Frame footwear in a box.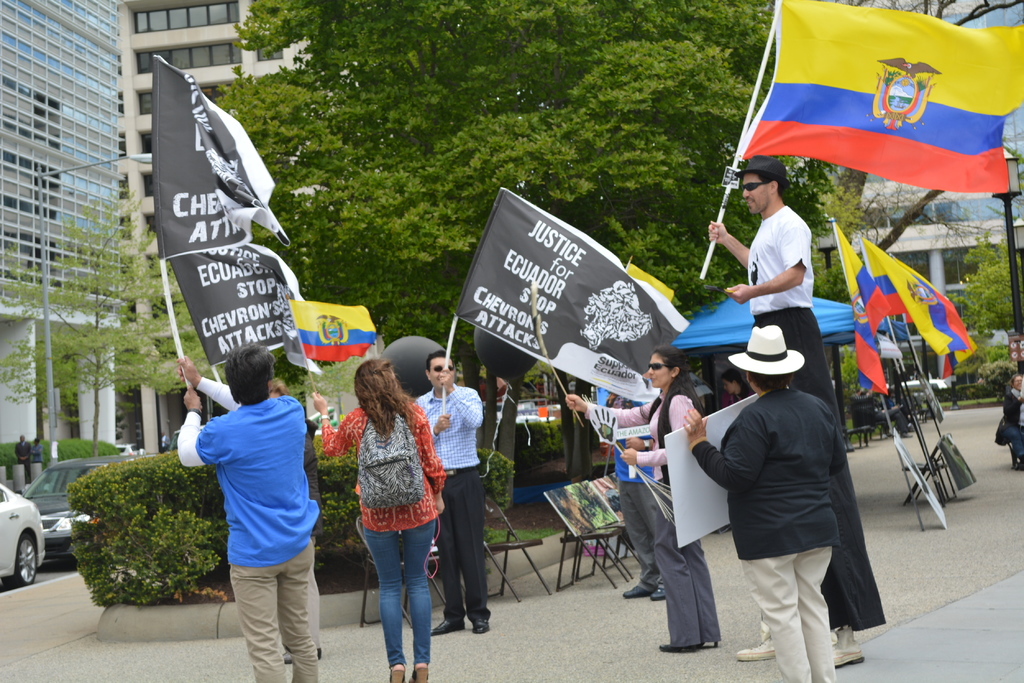
(431,617,464,636).
